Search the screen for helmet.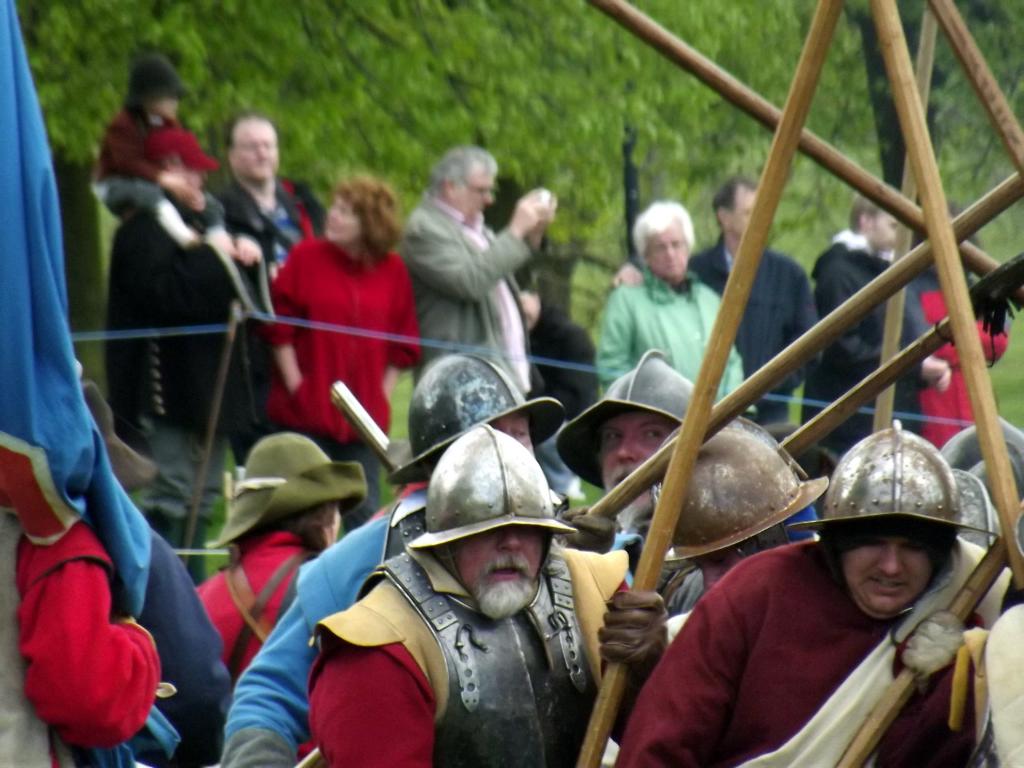
Found at {"x1": 651, "y1": 411, "x2": 833, "y2": 571}.
